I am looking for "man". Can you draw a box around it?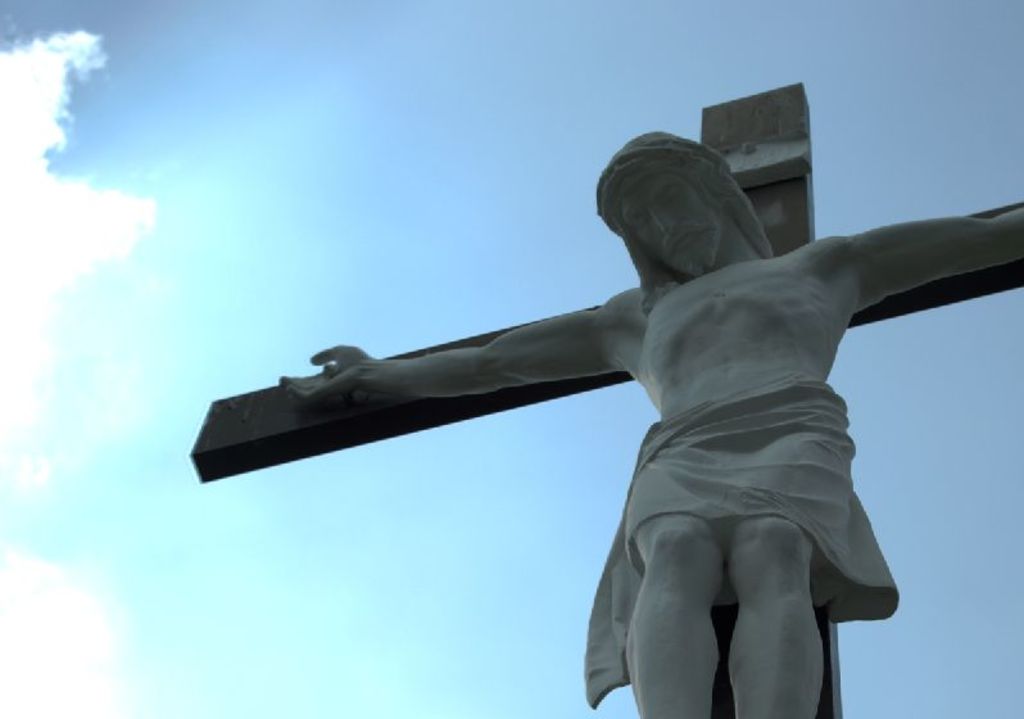
Sure, the bounding box is <bbox>277, 125, 1023, 718</bbox>.
